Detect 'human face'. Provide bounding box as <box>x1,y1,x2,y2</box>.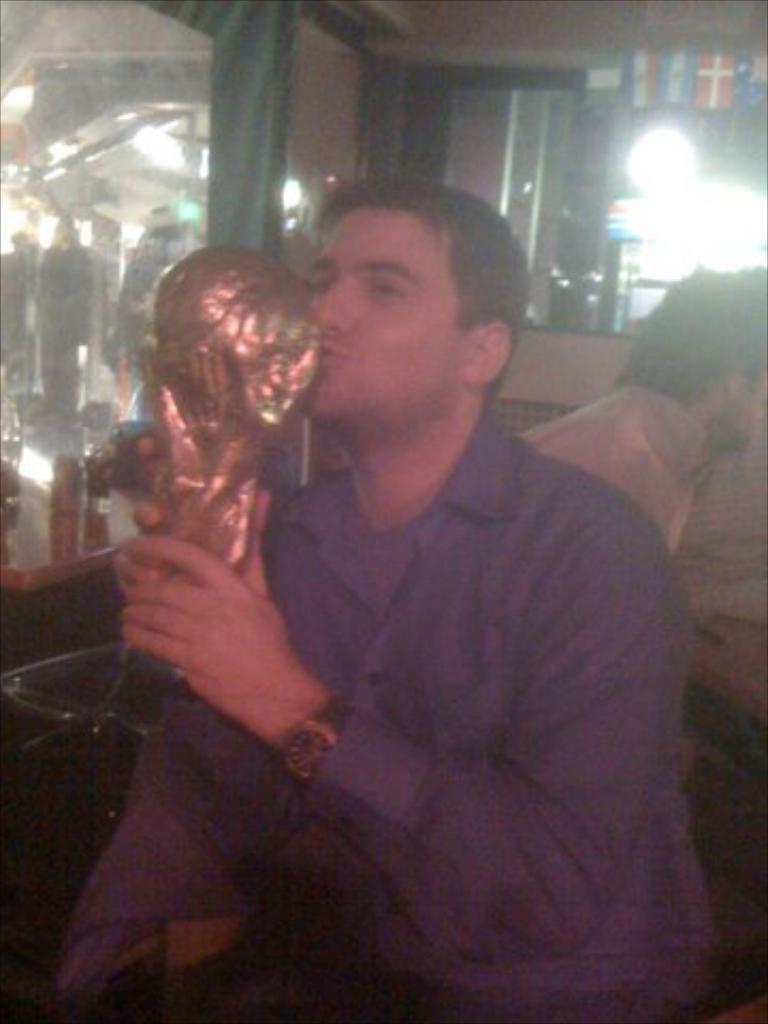
<box>710,375,766,452</box>.
